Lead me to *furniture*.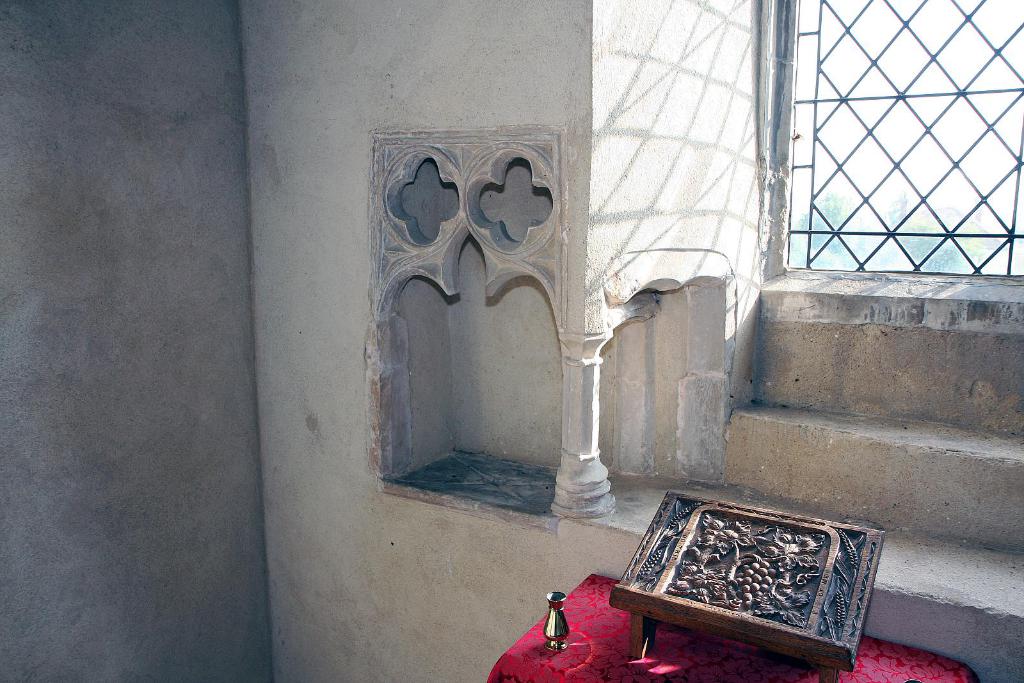
Lead to [486,575,978,682].
